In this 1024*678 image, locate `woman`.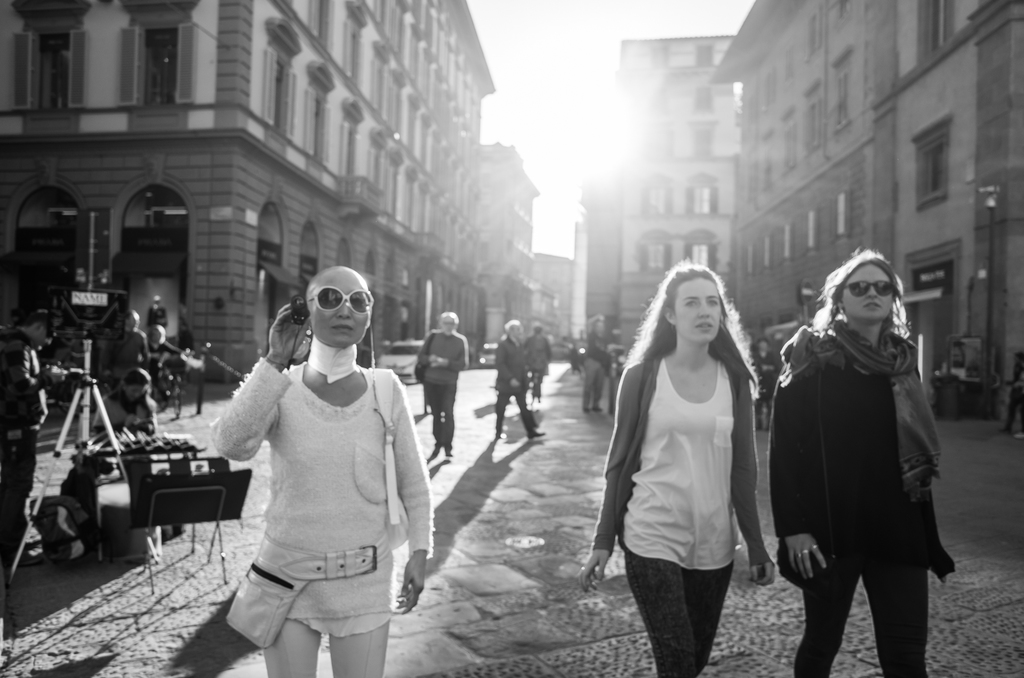
Bounding box: 209/265/438/677.
